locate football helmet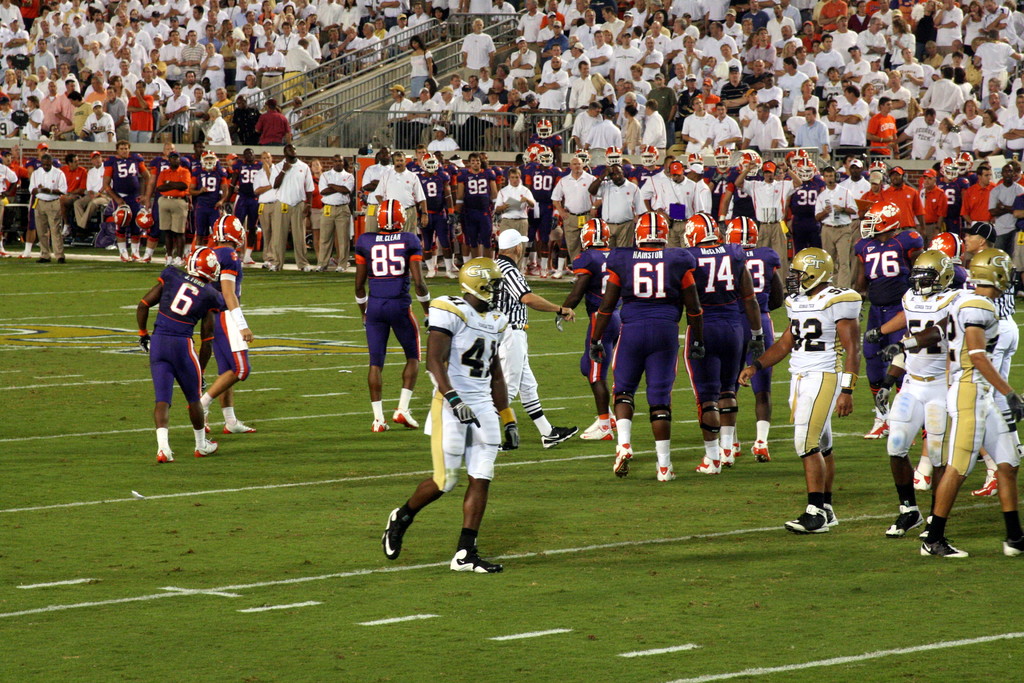
<region>185, 245, 222, 285</region>
